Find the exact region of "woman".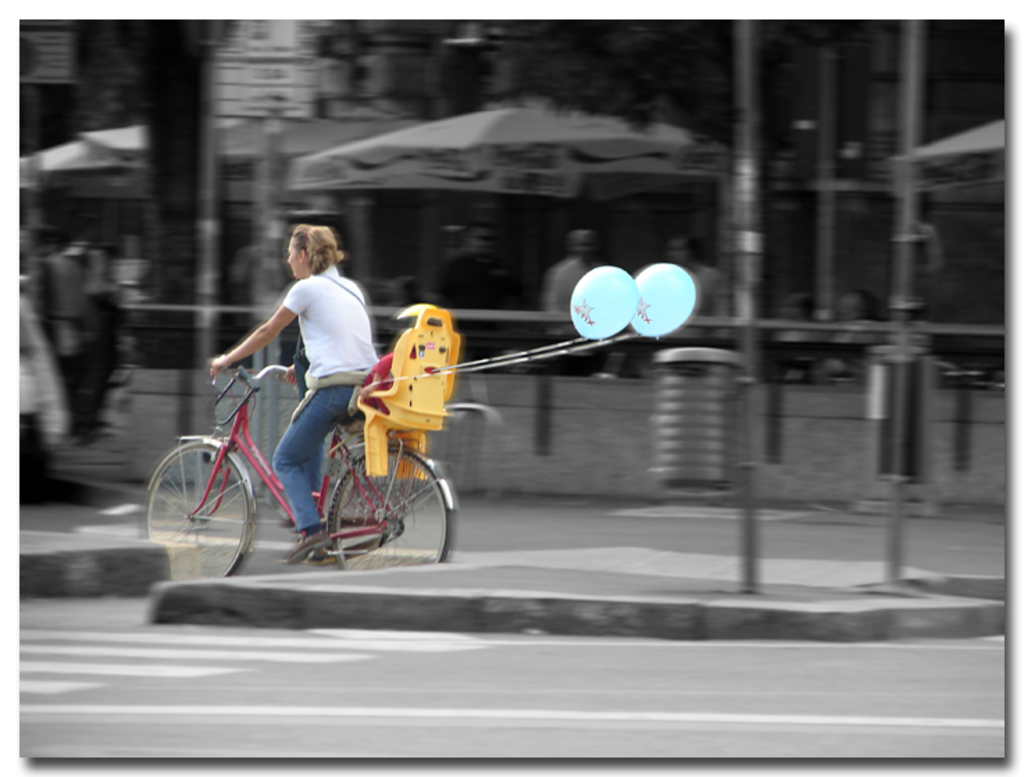
Exact region: x1=215 y1=225 x2=399 y2=523.
